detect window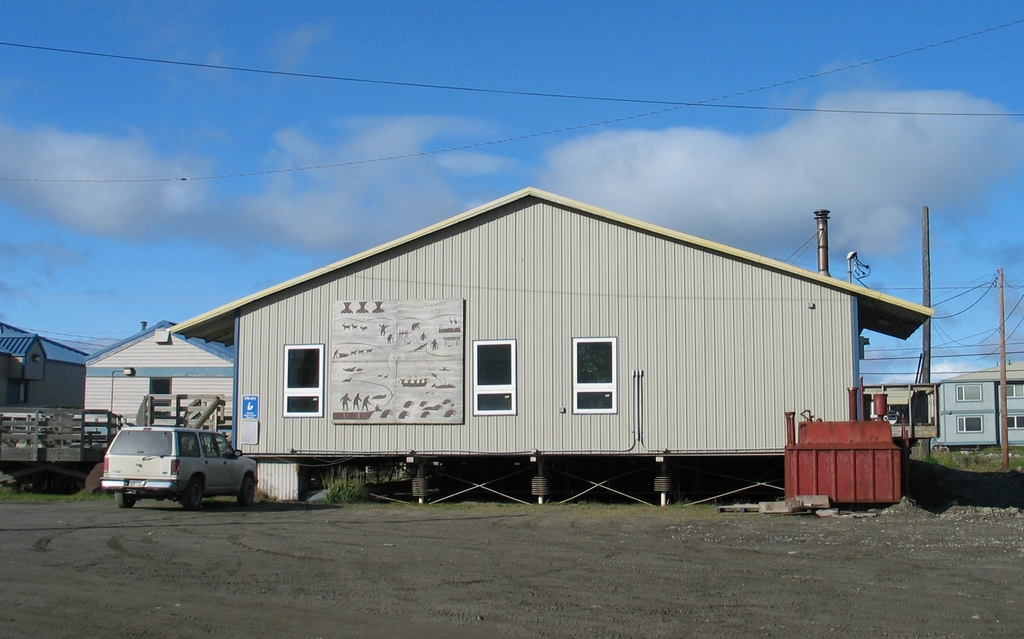
left=282, top=340, right=326, bottom=419
